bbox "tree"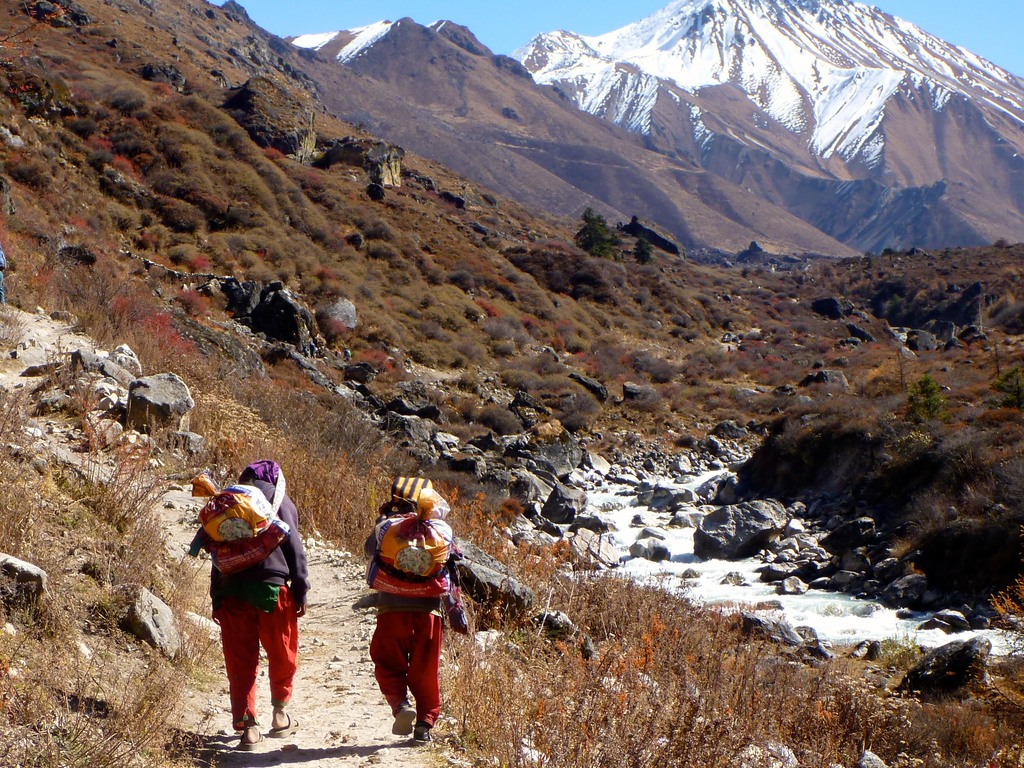
<box>576,207,614,256</box>
